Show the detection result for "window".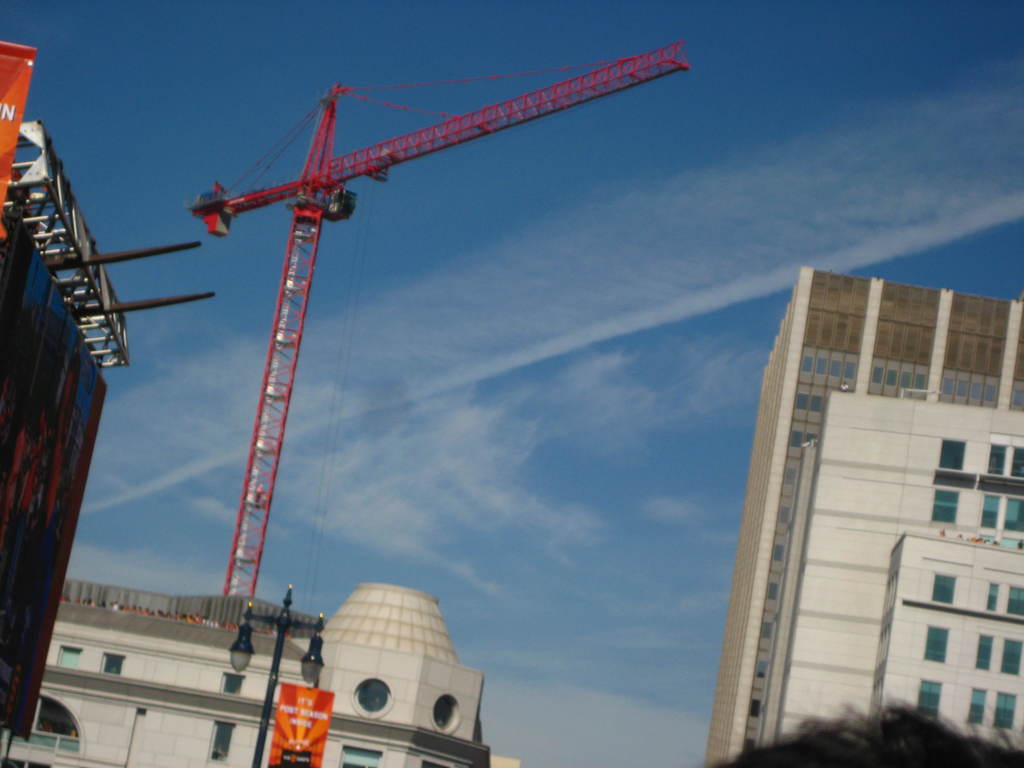
crop(985, 688, 1017, 733).
